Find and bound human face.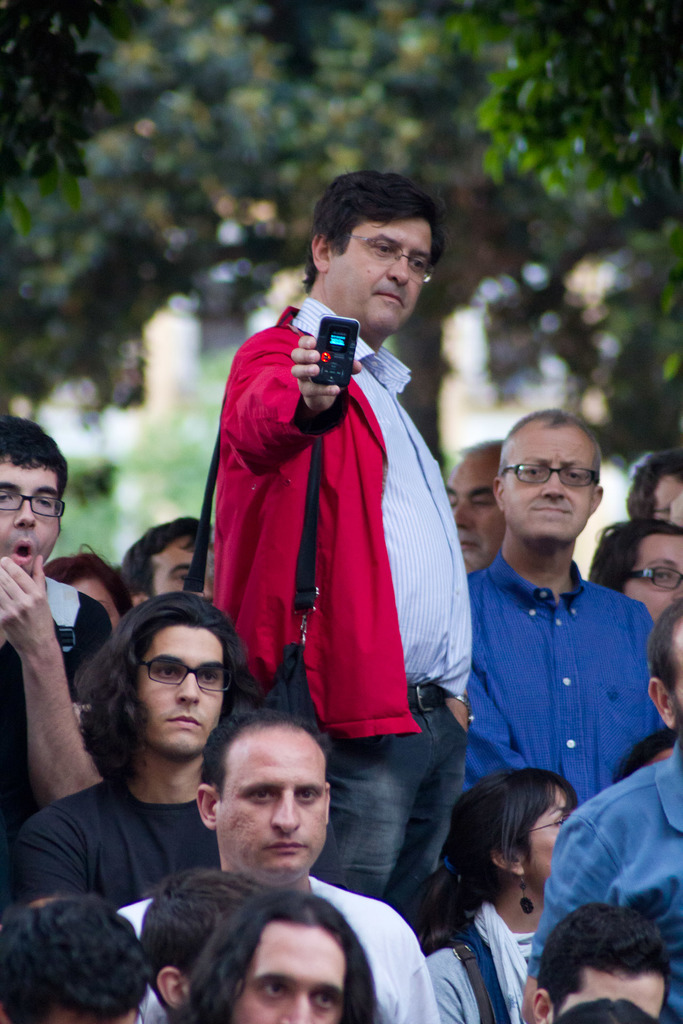
Bound: region(508, 420, 587, 543).
